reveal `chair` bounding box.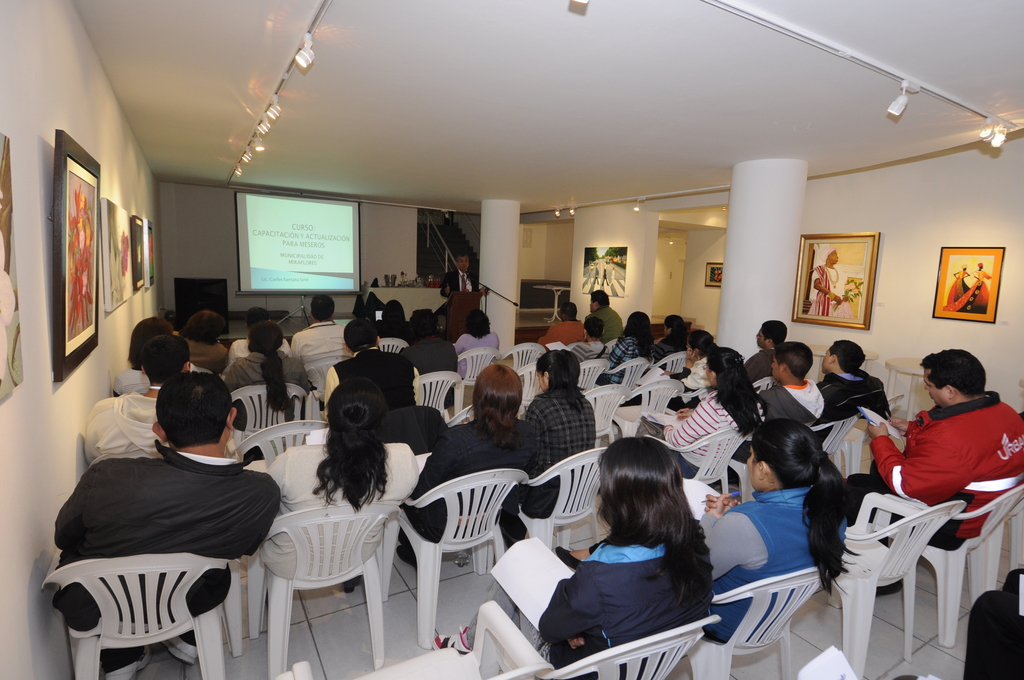
Revealed: (x1=249, y1=498, x2=401, y2=679).
